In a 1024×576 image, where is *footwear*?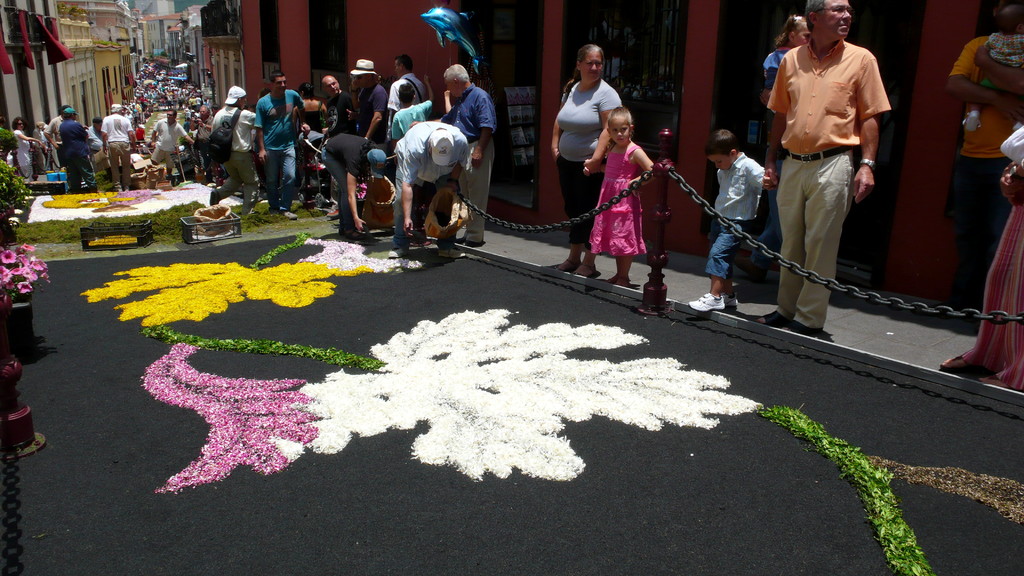
locate(726, 291, 738, 307).
